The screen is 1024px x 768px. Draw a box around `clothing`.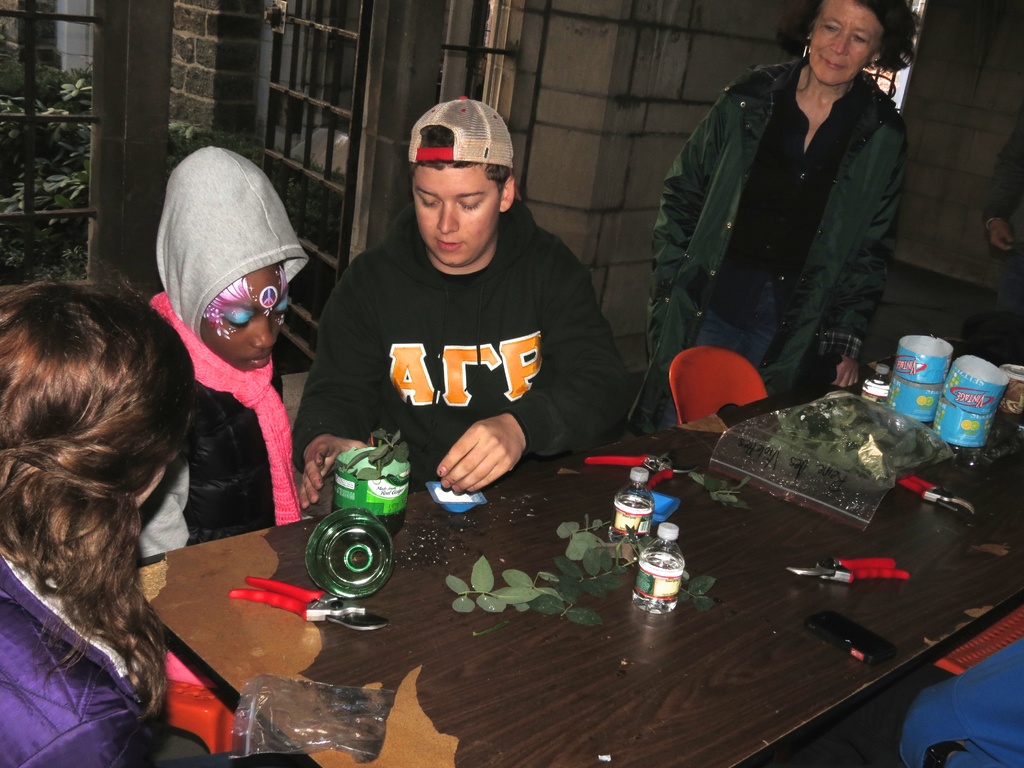
detection(294, 197, 626, 479).
